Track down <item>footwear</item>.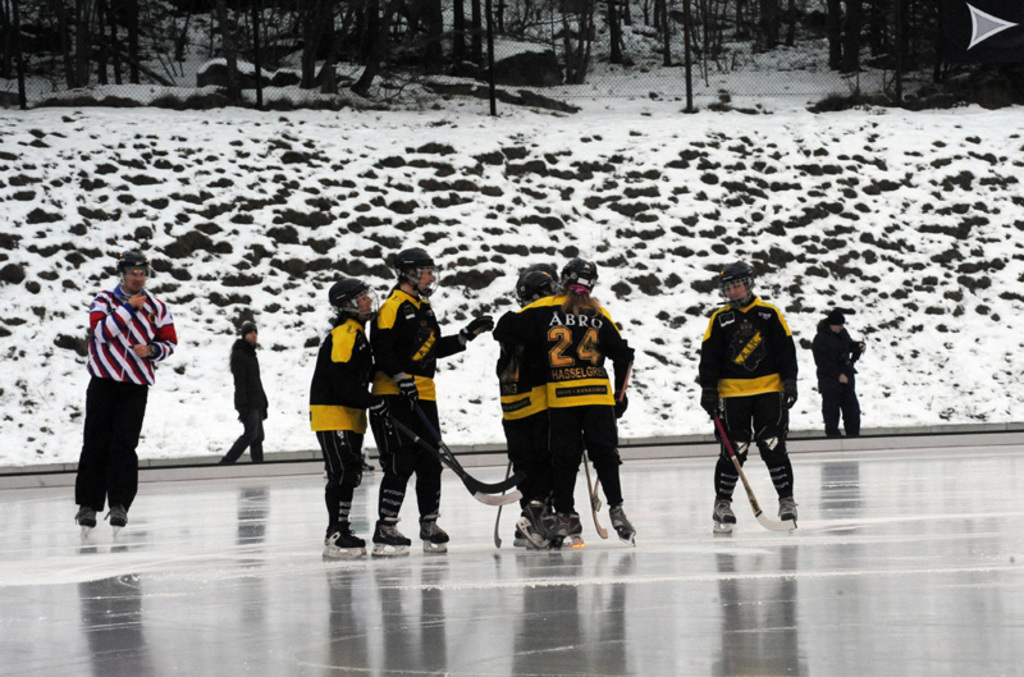
Tracked to (325, 523, 366, 548).
